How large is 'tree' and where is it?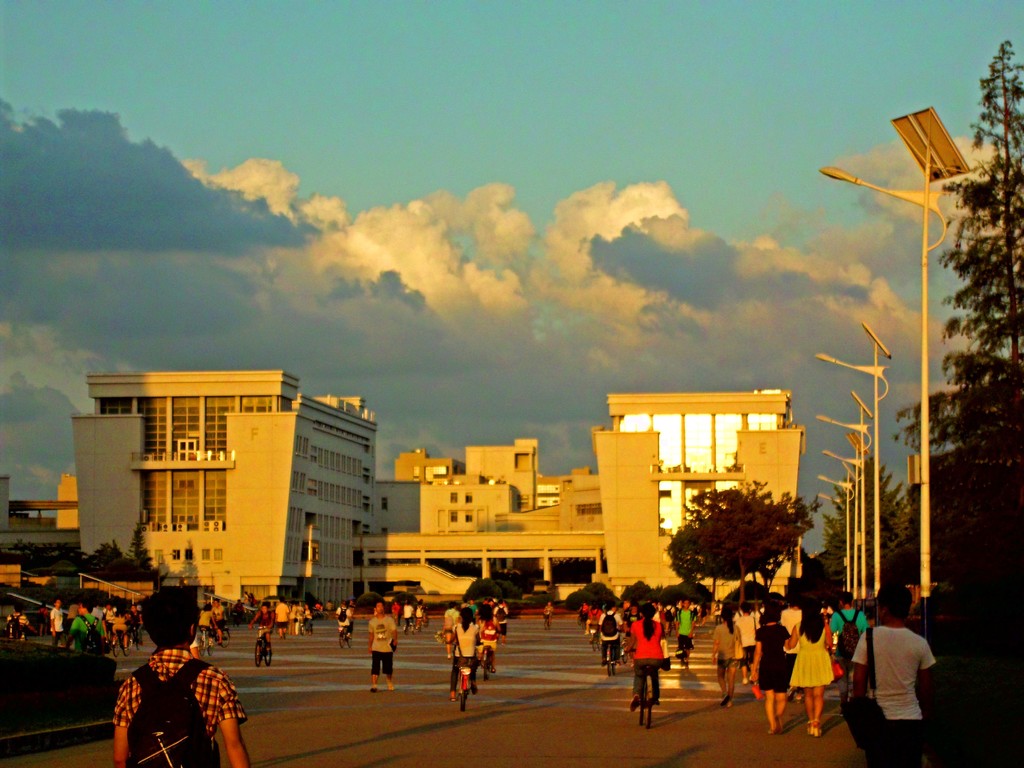
Bounding box: [456,574,560,616].
